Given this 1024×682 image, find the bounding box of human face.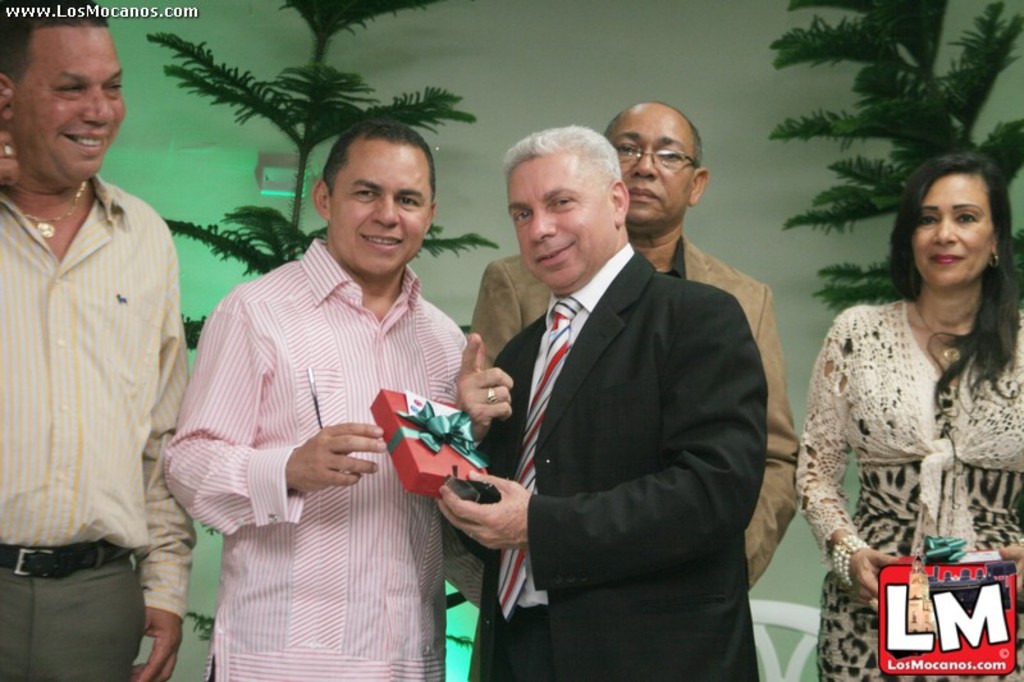
bbox(611, 113, 698, 228).
